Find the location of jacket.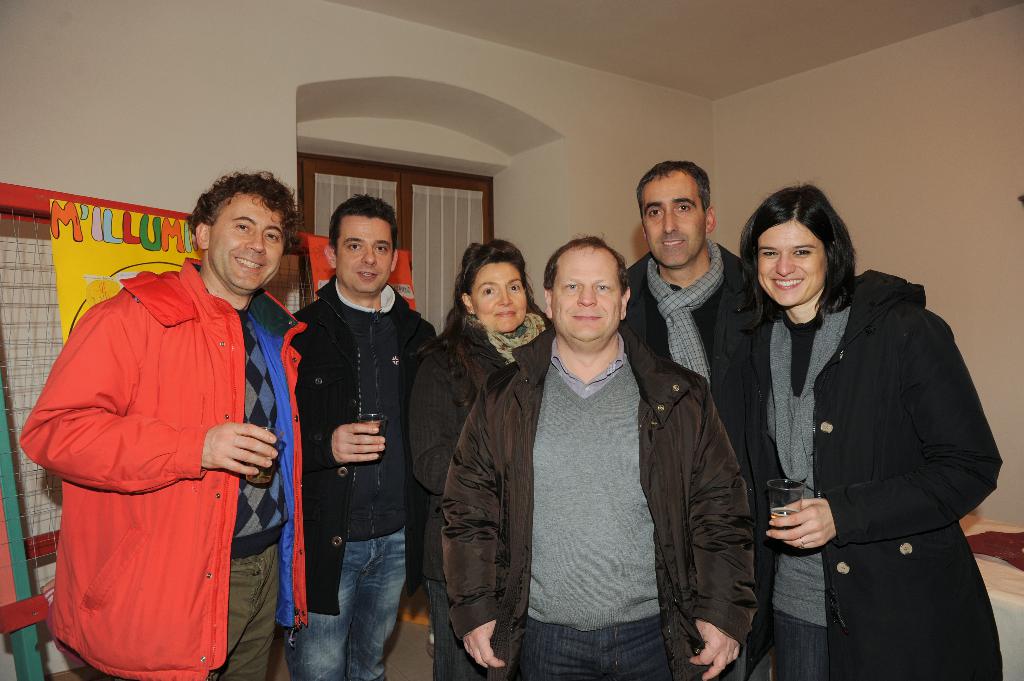
Location: x1=434, y1=324, x2=765, y2=680.
